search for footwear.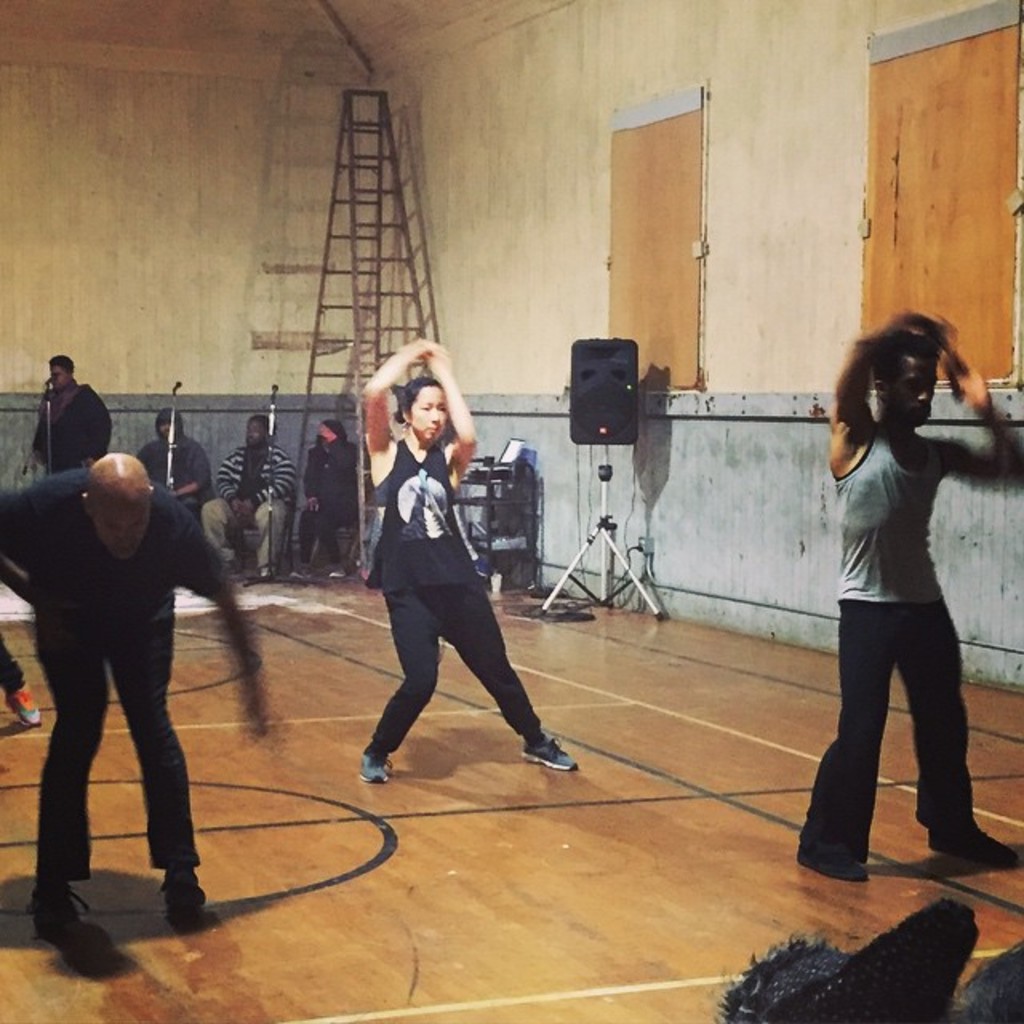
Found at x1=523 y1=731 x2=582 y2=782.
